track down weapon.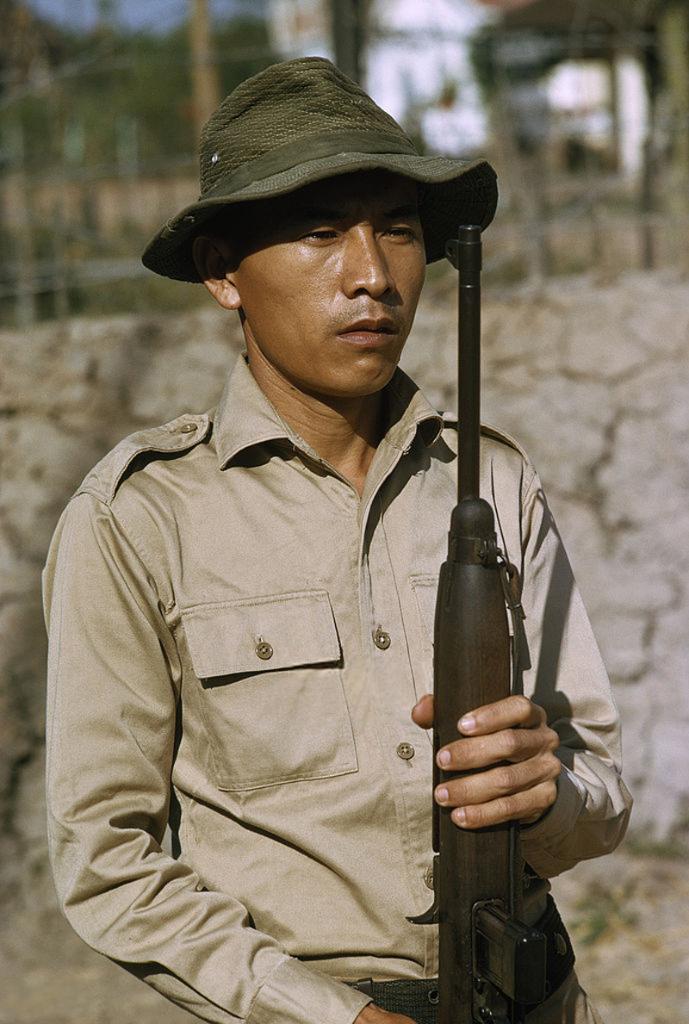
Tracked to bbox=[405, 220, 574, 1023].
